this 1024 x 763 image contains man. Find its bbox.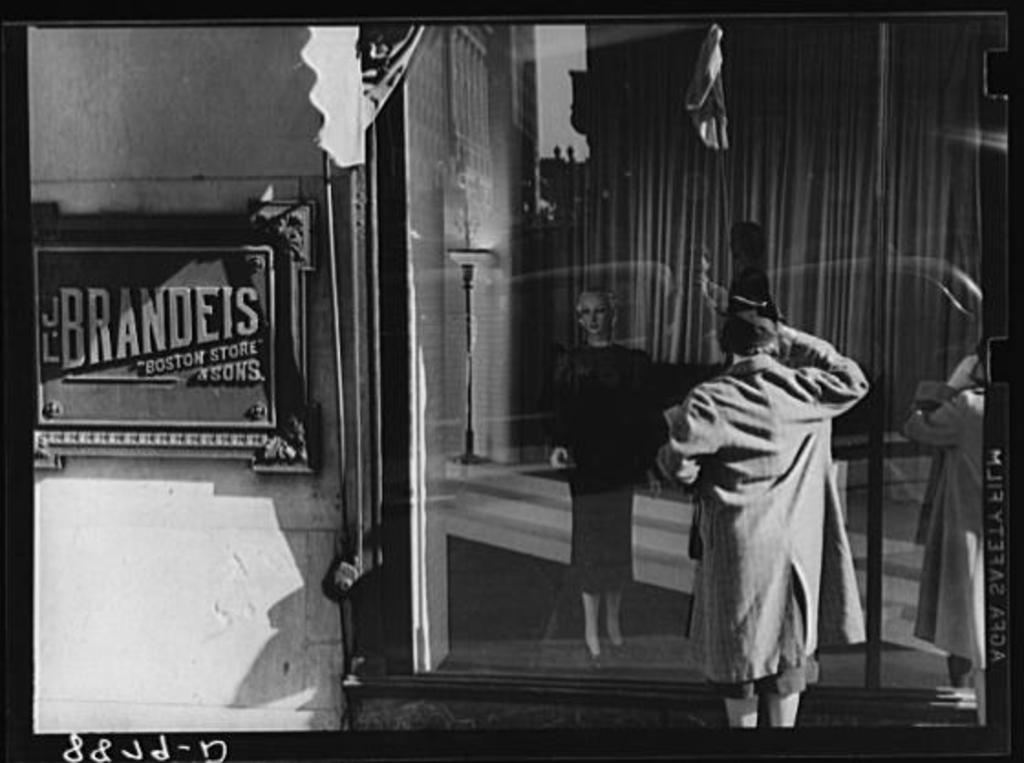
667/300/885/739.
